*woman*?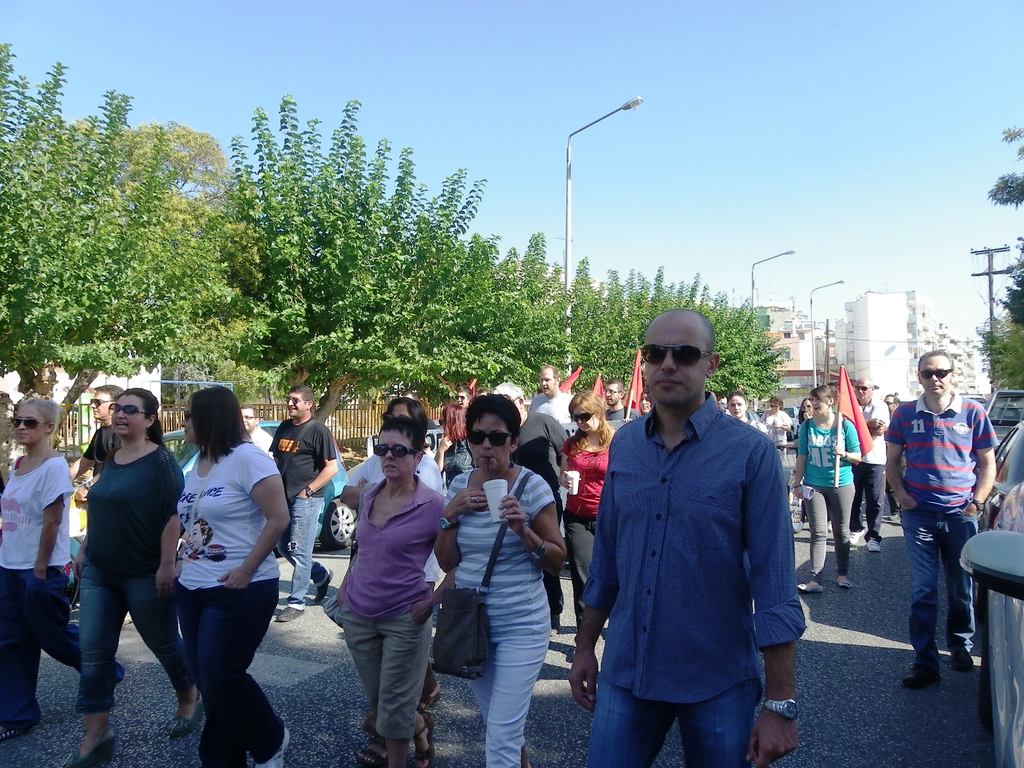
<region>433, 392, 568, 767</region>
